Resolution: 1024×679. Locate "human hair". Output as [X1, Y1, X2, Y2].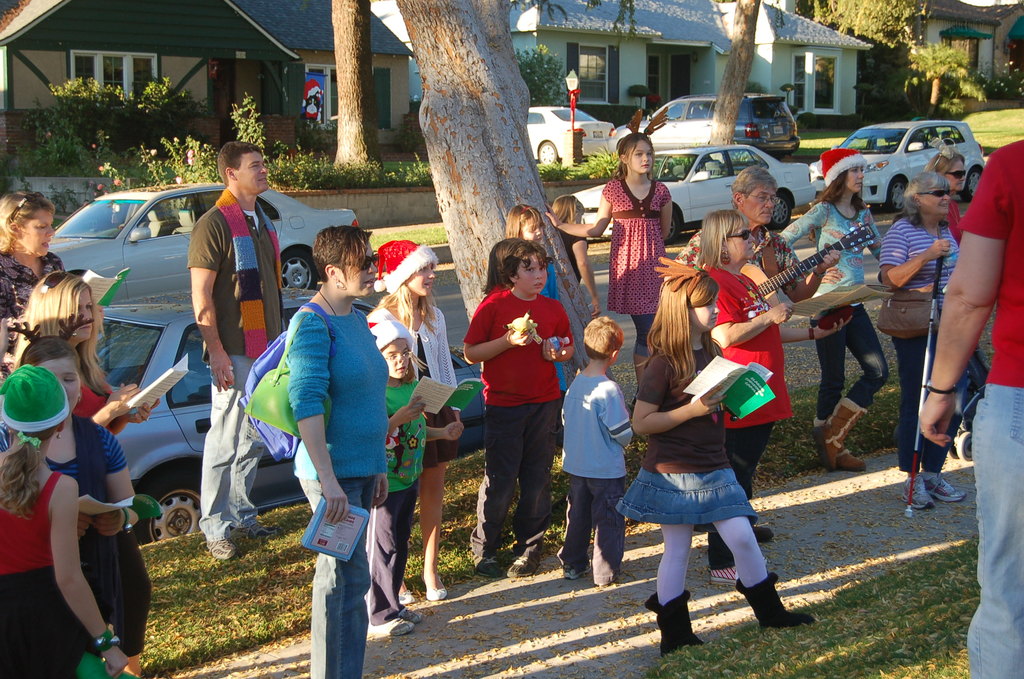
[15, 335, 80, 381].
